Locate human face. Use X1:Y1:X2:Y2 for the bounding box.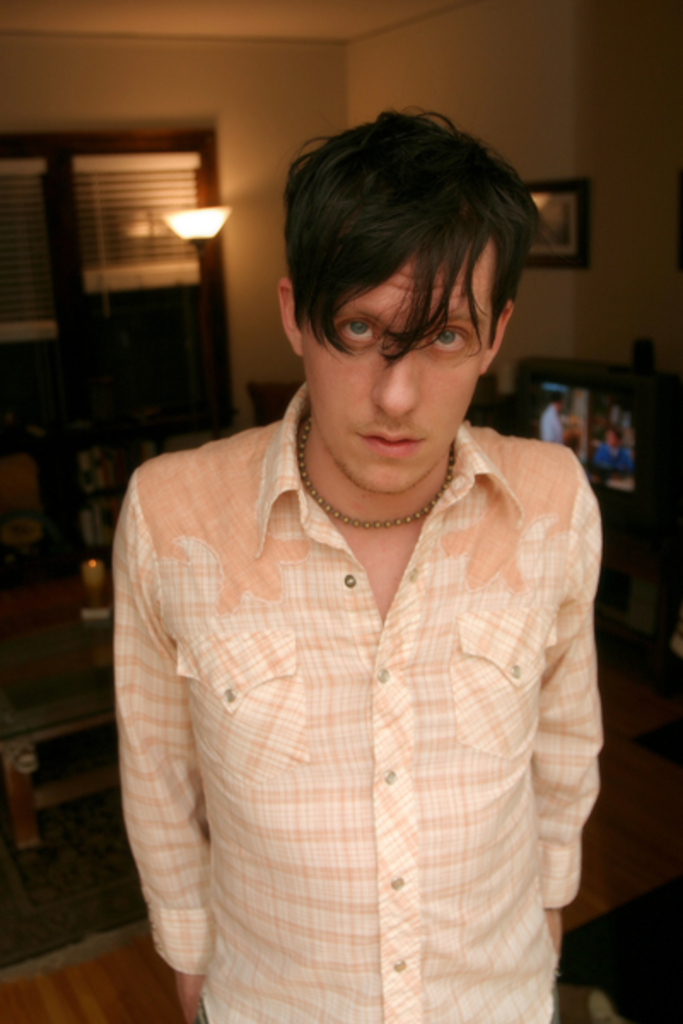
302:237:493:497.
